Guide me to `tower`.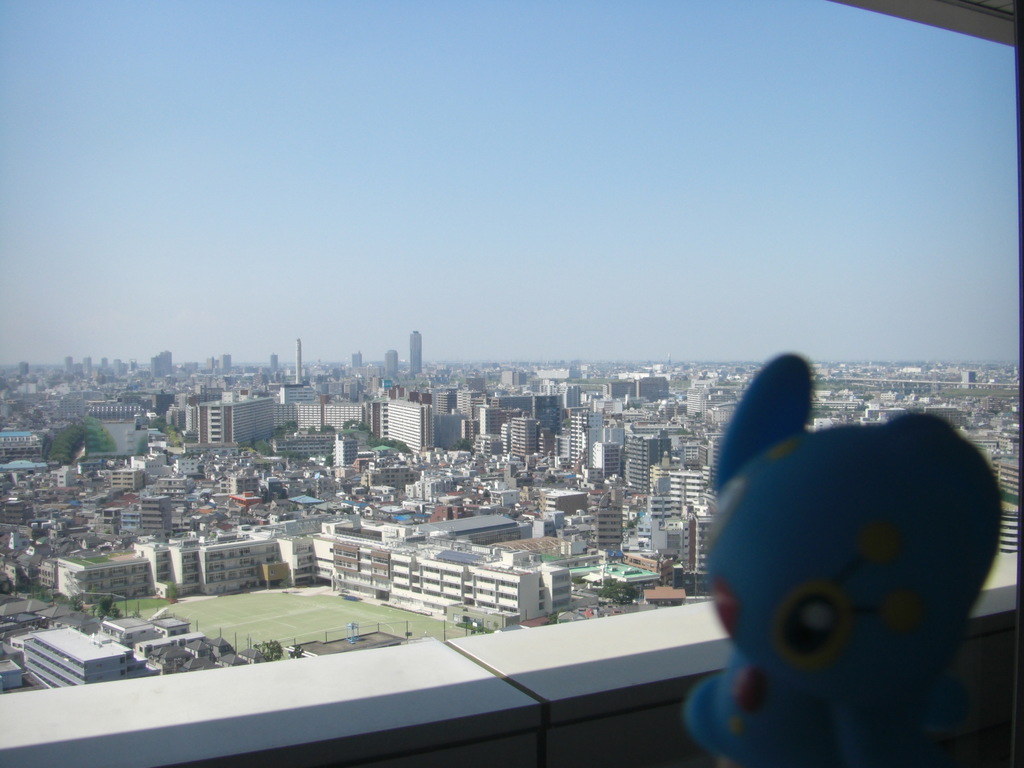
Guidance: [410, 330, 422, 380].
